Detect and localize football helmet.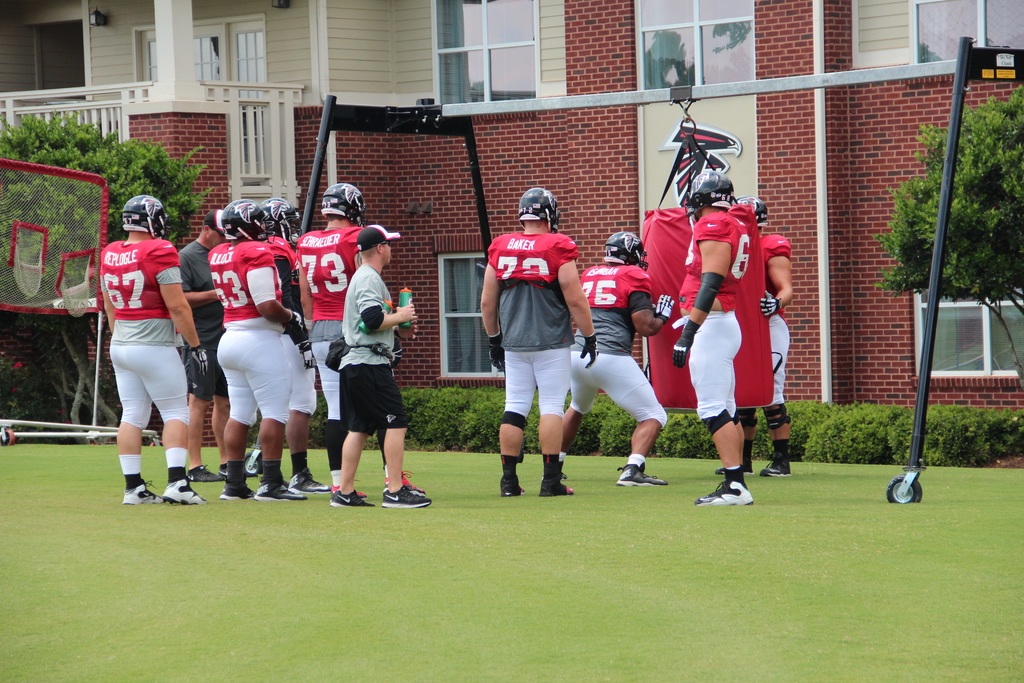
Localized at locate(221, 198, 273, 242).
